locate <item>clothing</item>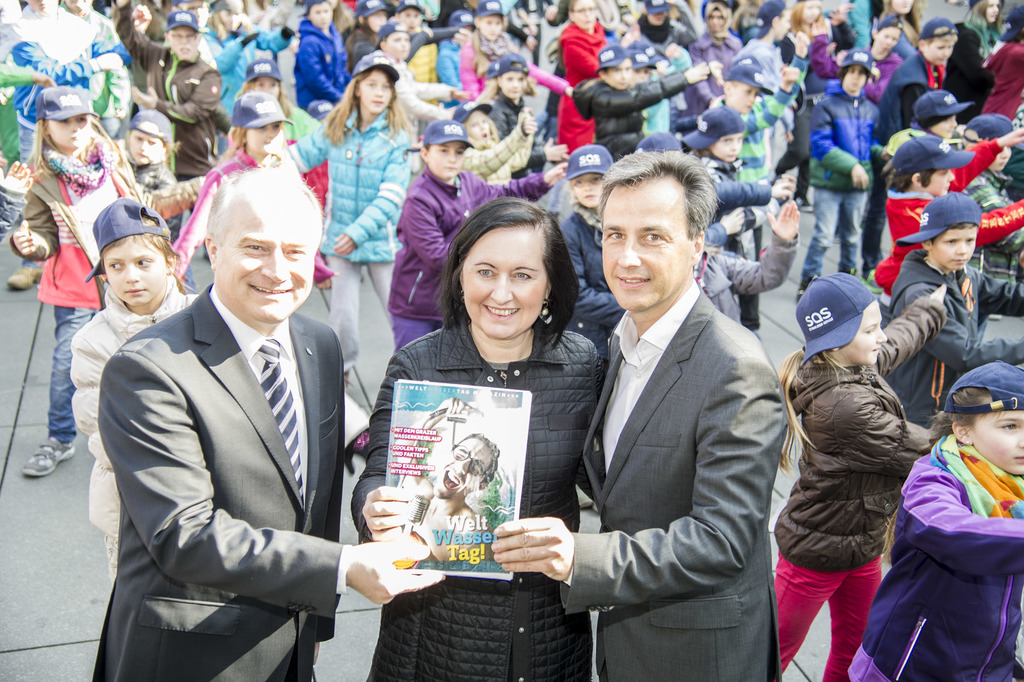
[x1=569, y1=74, x2=692, y2=160]
